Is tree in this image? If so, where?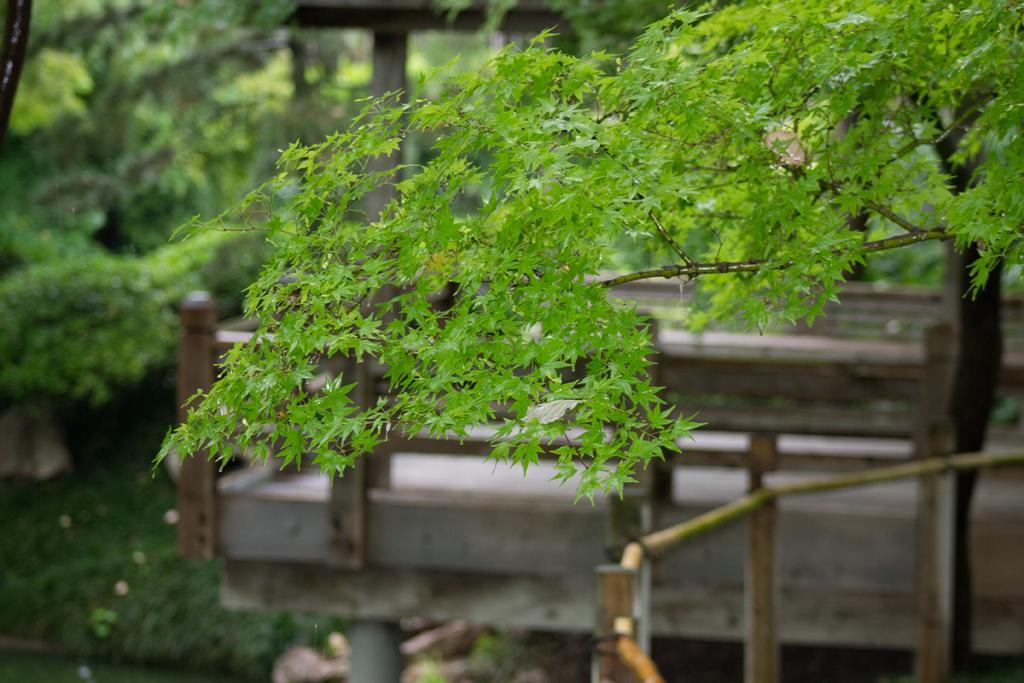
Yes, at (left=153, top=0, right=1023, bottom=504).
